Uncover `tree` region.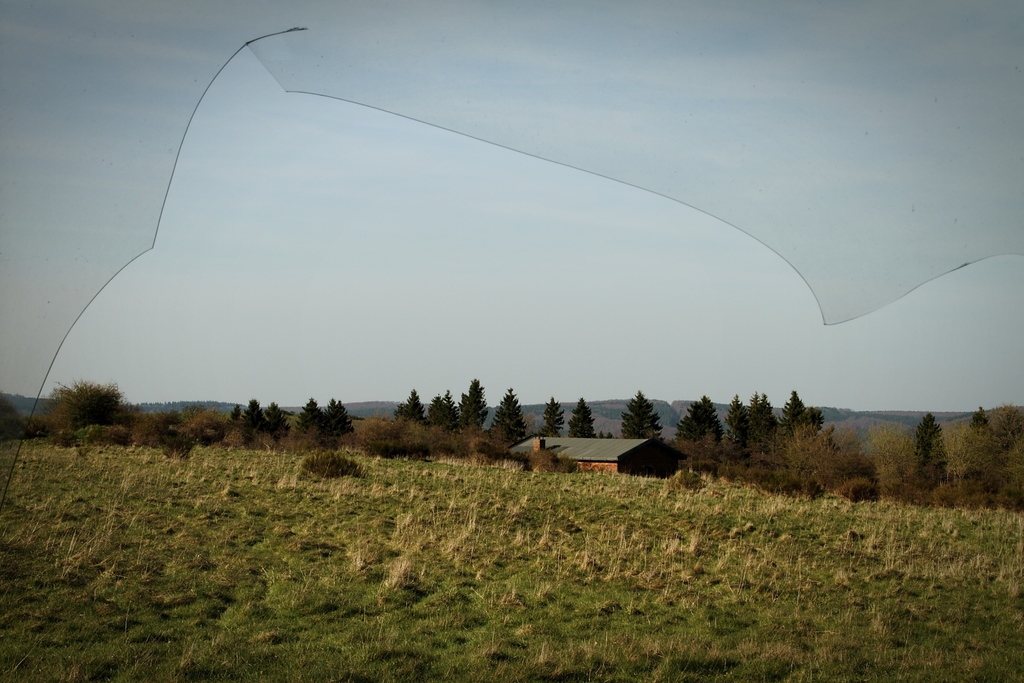
Uncovered: <bbox>244, 397, 270, 434</bbox>.
